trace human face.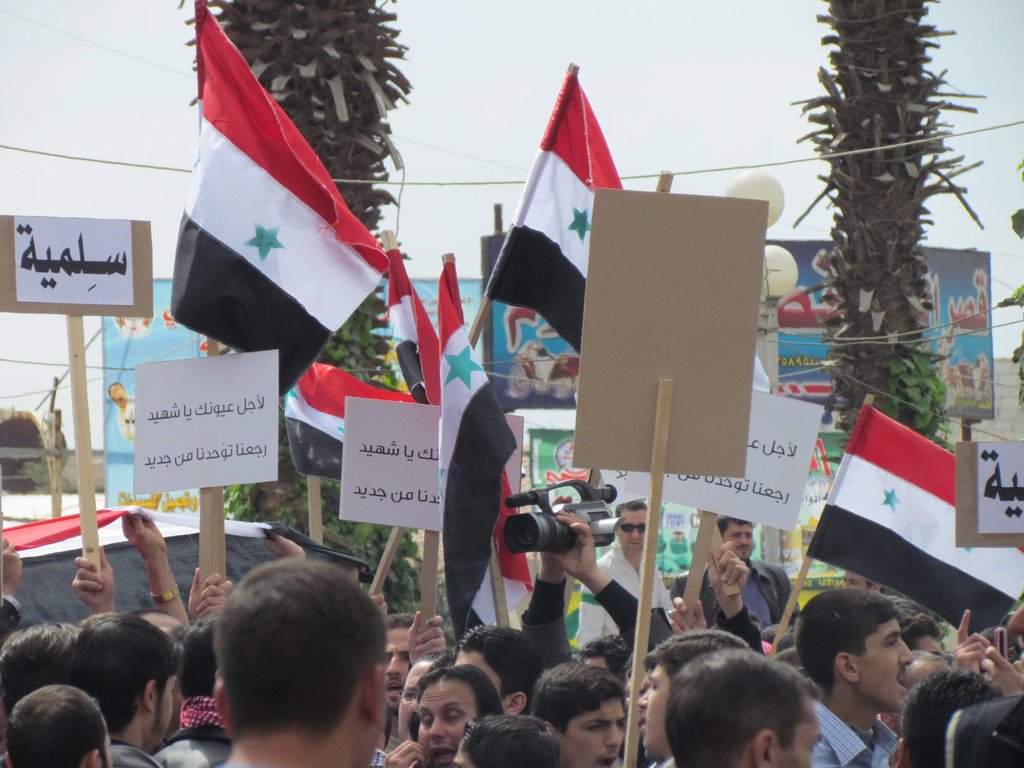
Traced to [x1=569, y1=702, x2=627, y2=767].
